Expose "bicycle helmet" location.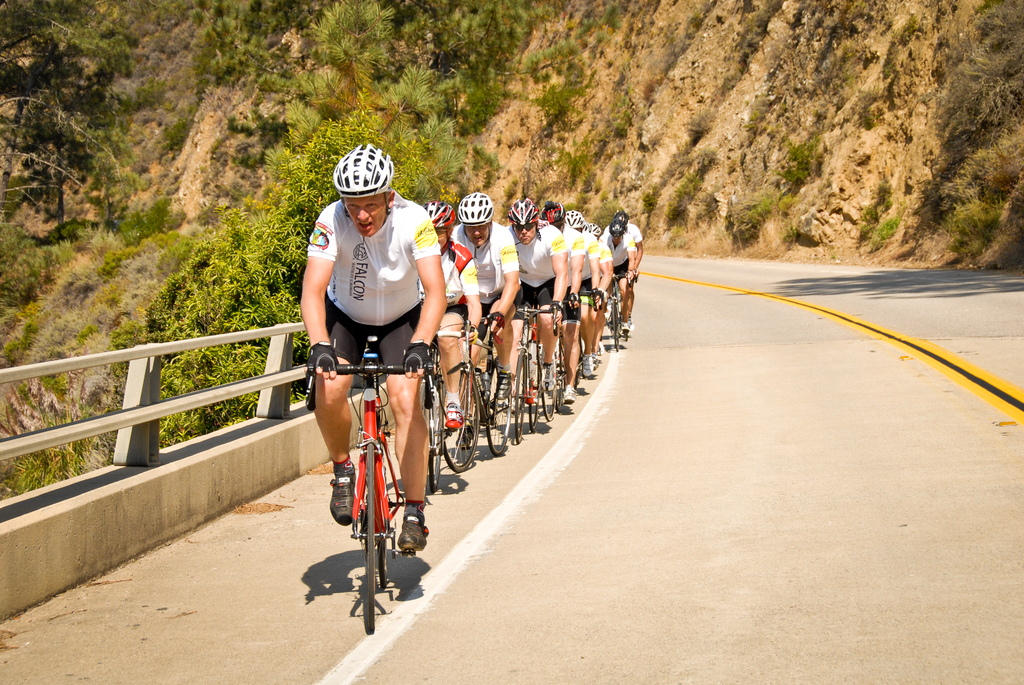
Exposed at {"left": 428, "top": 200, "right": 451, "bottom": 224}.
